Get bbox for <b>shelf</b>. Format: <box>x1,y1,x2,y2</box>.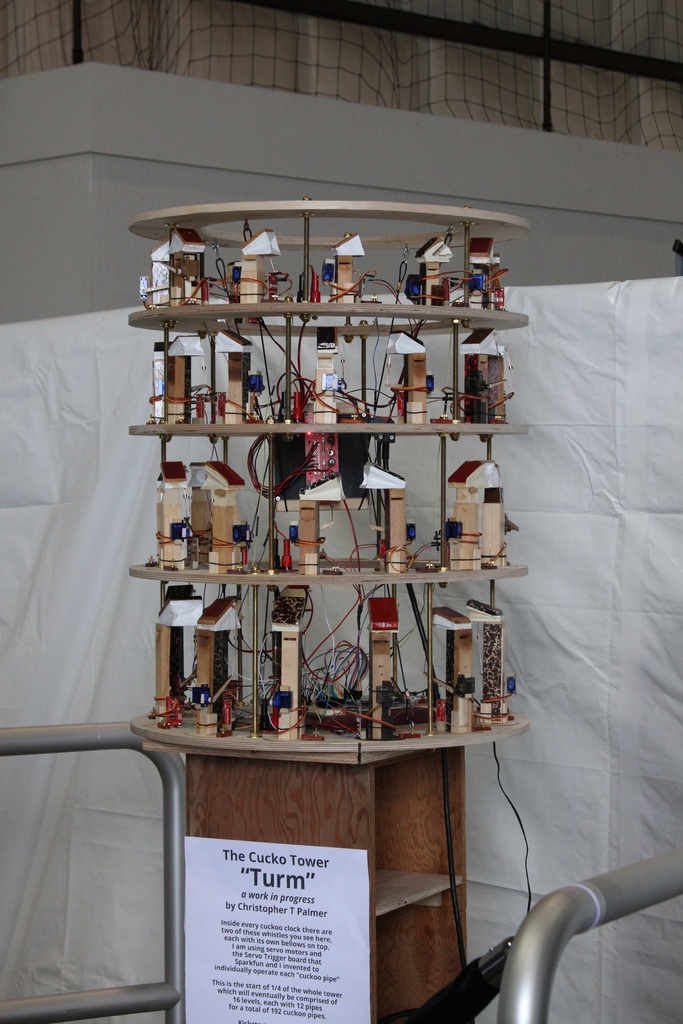
<box>361,746,471,1023</box>.
